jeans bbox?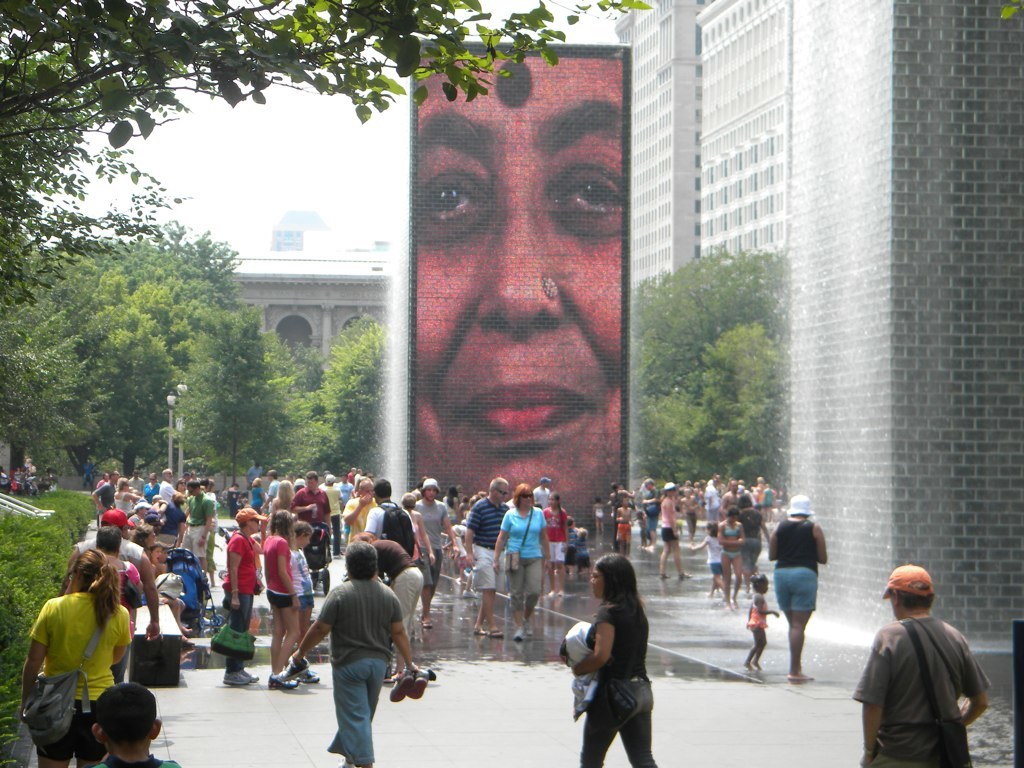
(x1=583, y1=682, x2=660, y2=767)
